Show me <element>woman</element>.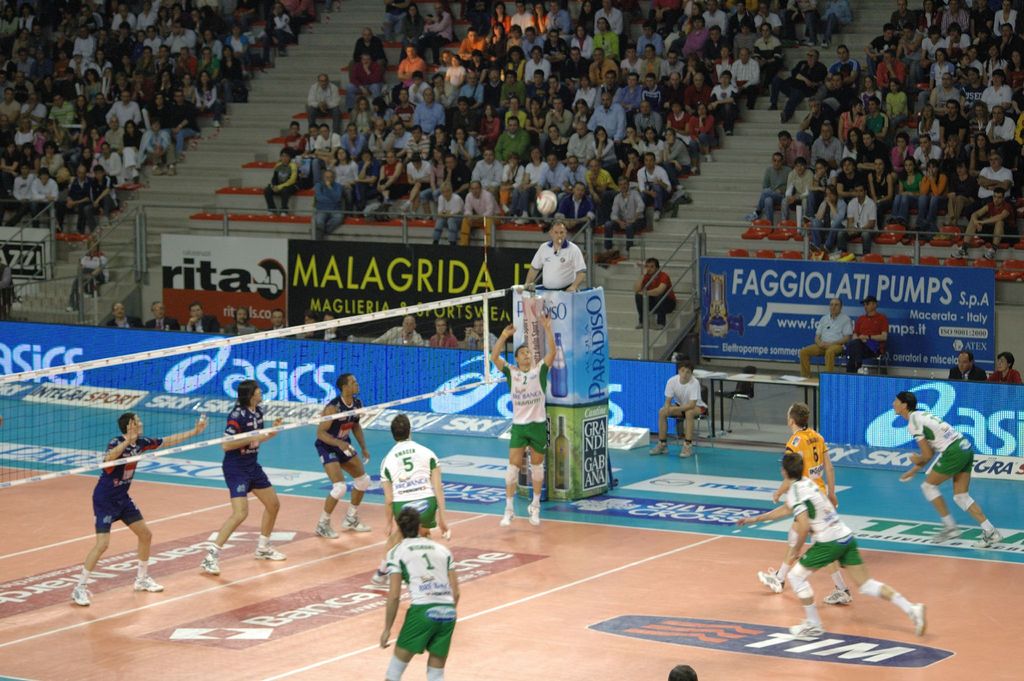
<element>woman</element> is here: crop(1003, 47, 1023, 106).
